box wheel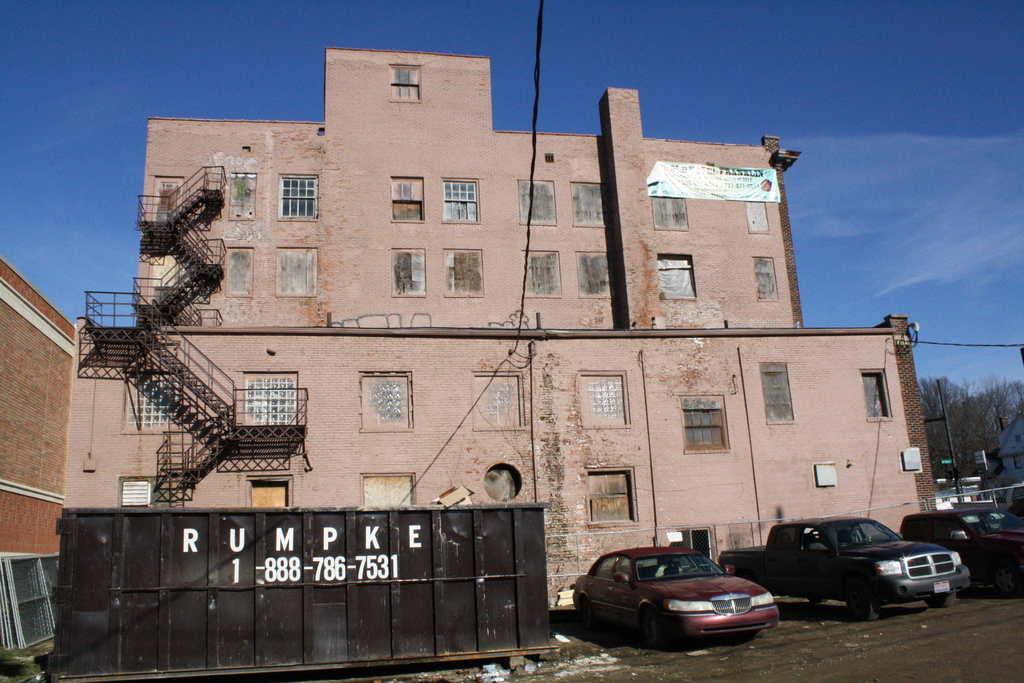
<box>753,630,764,640</box>
